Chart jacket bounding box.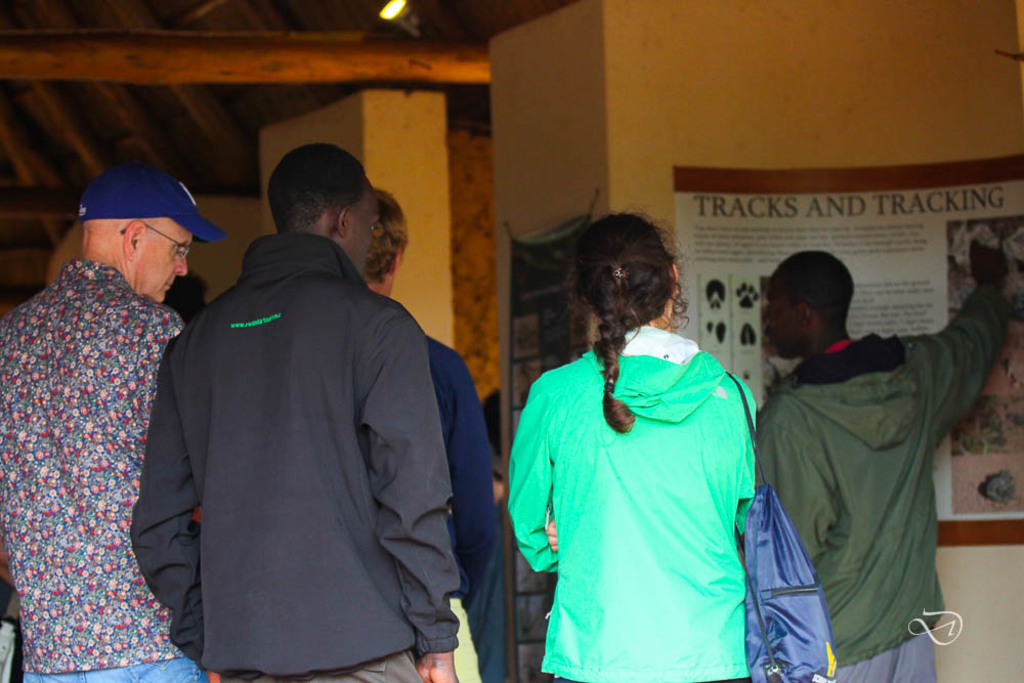
Charted: {"left": 749, "top": 301, "right": 1009, "bottom": 674}.
